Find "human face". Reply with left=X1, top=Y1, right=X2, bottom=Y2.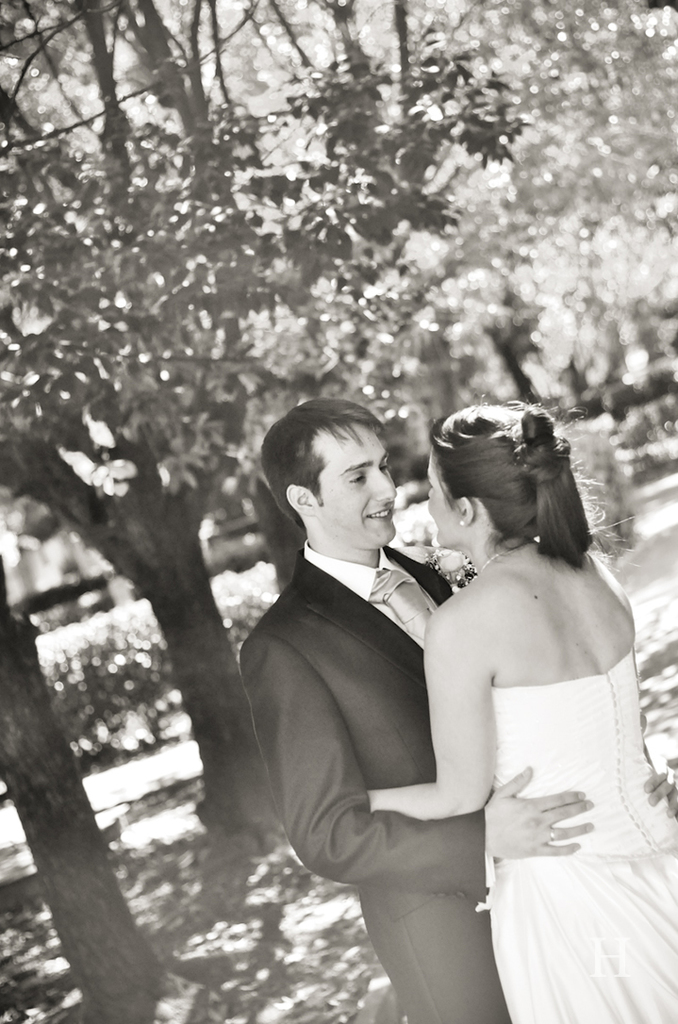
left=419, top=454, right=459, bottom=552.
